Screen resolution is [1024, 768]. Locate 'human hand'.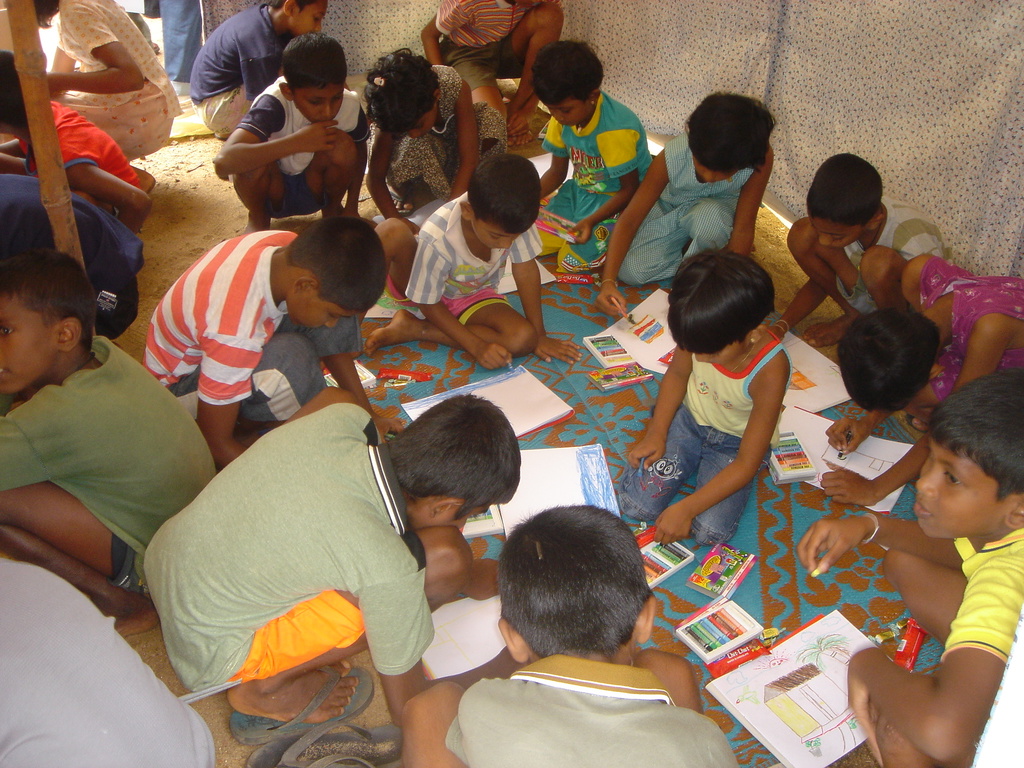
l=822, t=415, r=875, b=457.
